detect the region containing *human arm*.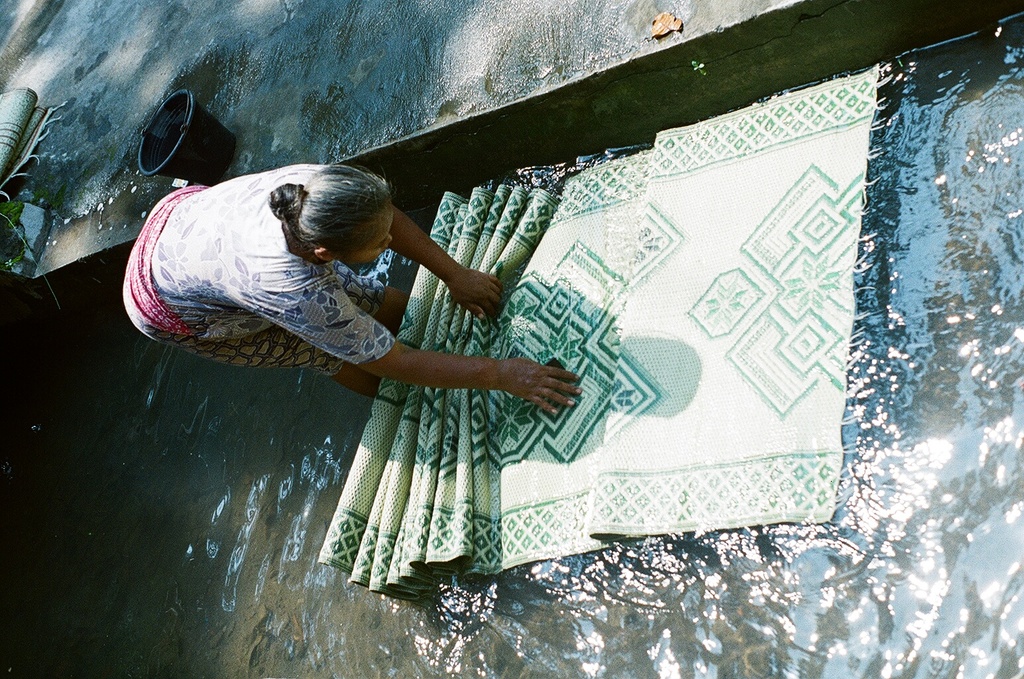
244, 259, 595, 418.
